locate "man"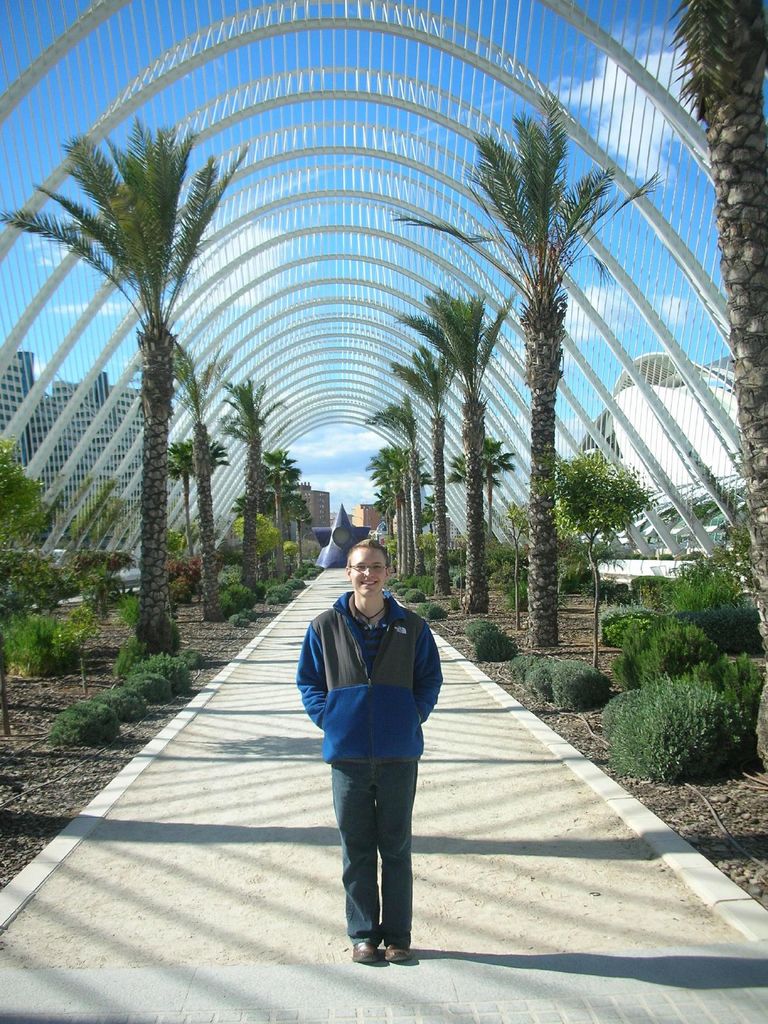
[290, 541, 436, 974]
